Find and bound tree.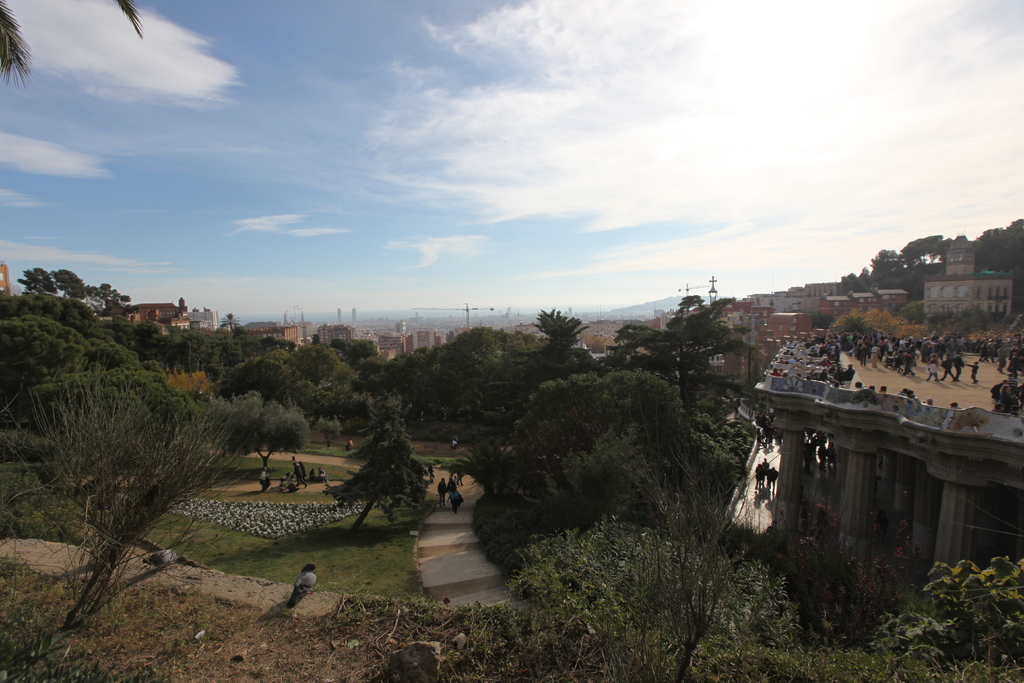
Bound: [600, 290, 766, 507].
